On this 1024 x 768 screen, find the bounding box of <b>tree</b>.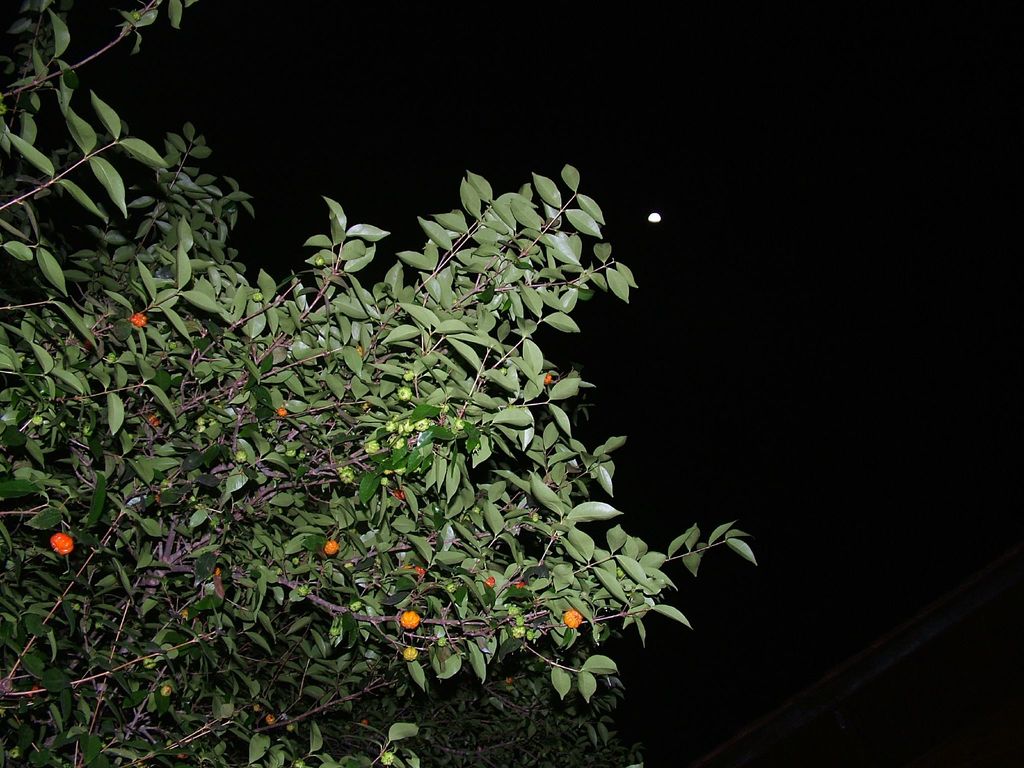
Bounding box: BBox(0, 0, 757, 767).
